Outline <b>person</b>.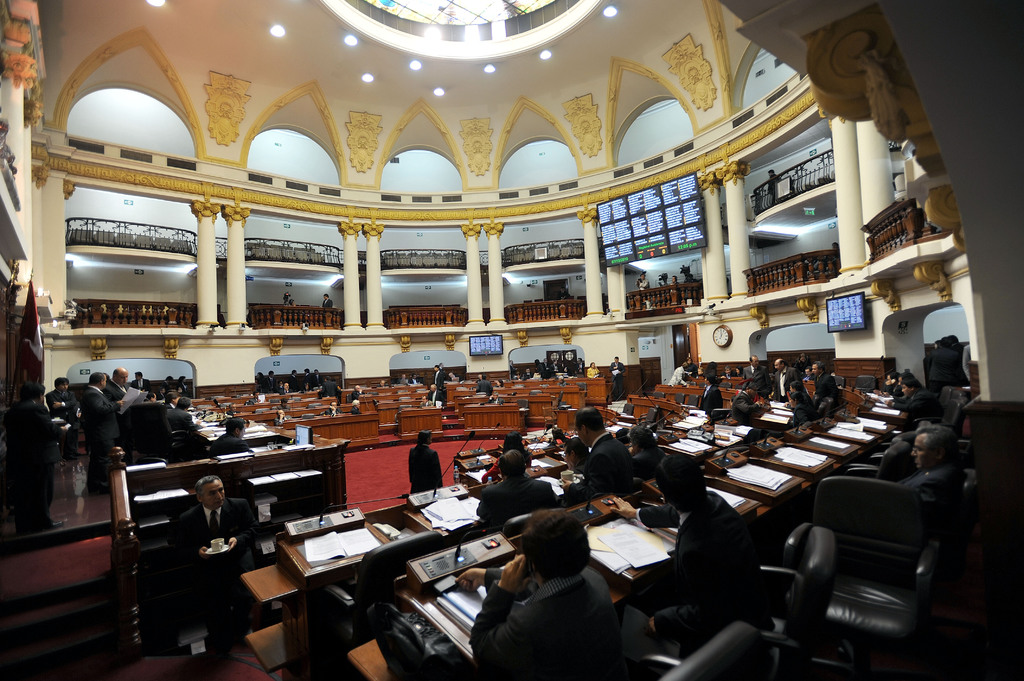
Outline: 636 271 651 302.
